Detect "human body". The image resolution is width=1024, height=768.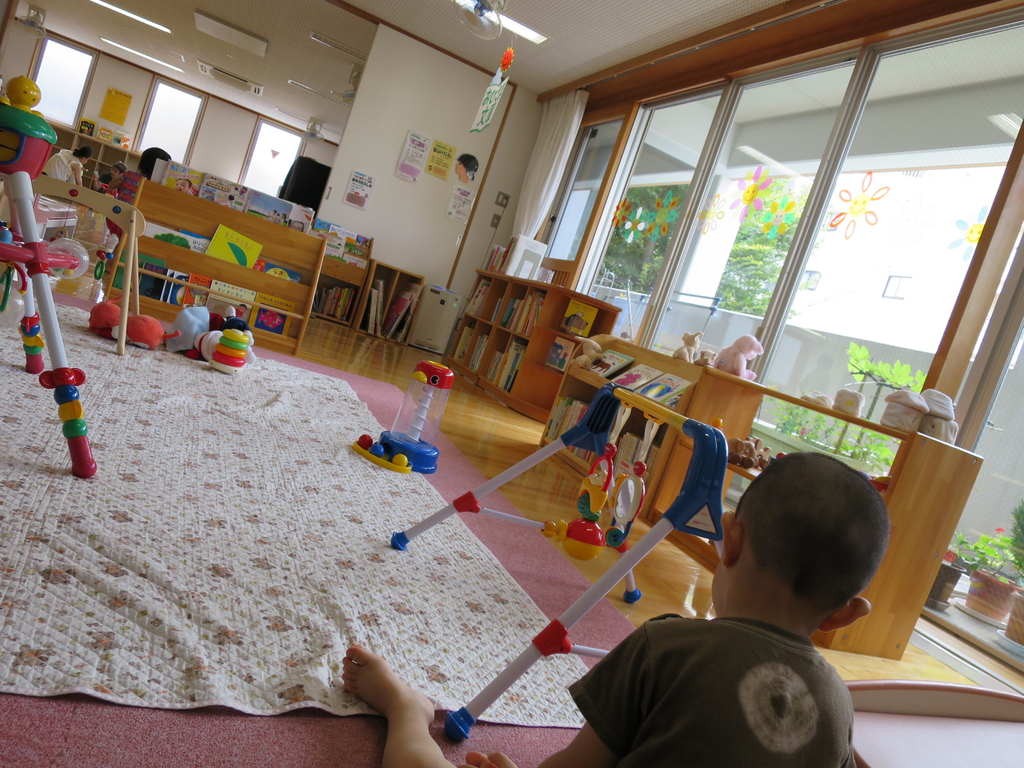
BBox(95, 175, 118, 189).
